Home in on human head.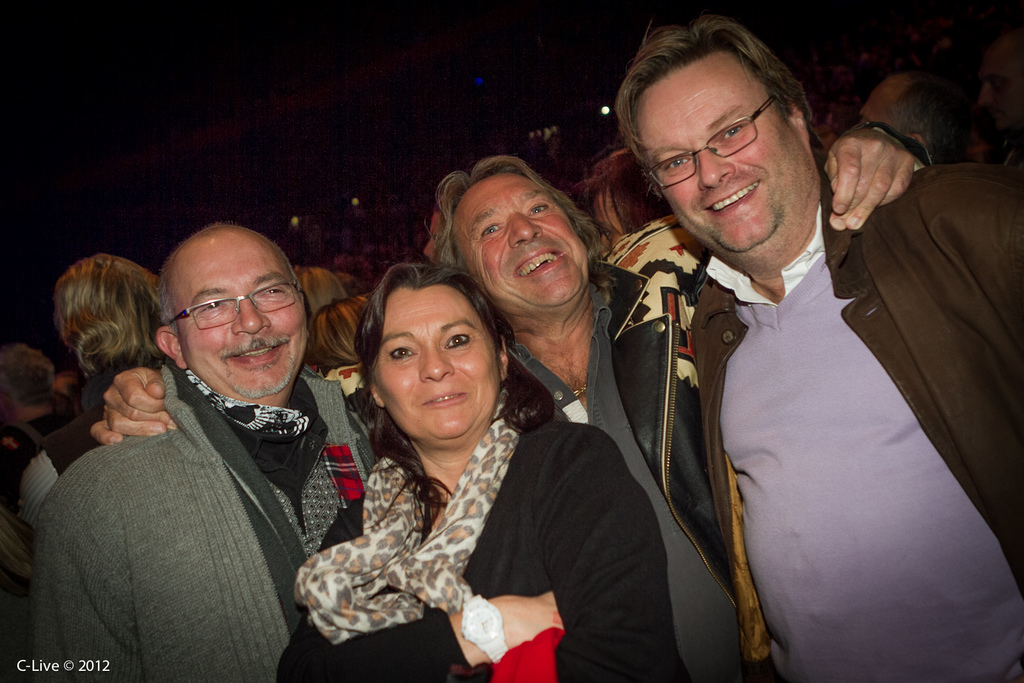
Homed in at 52,252,163,376.
